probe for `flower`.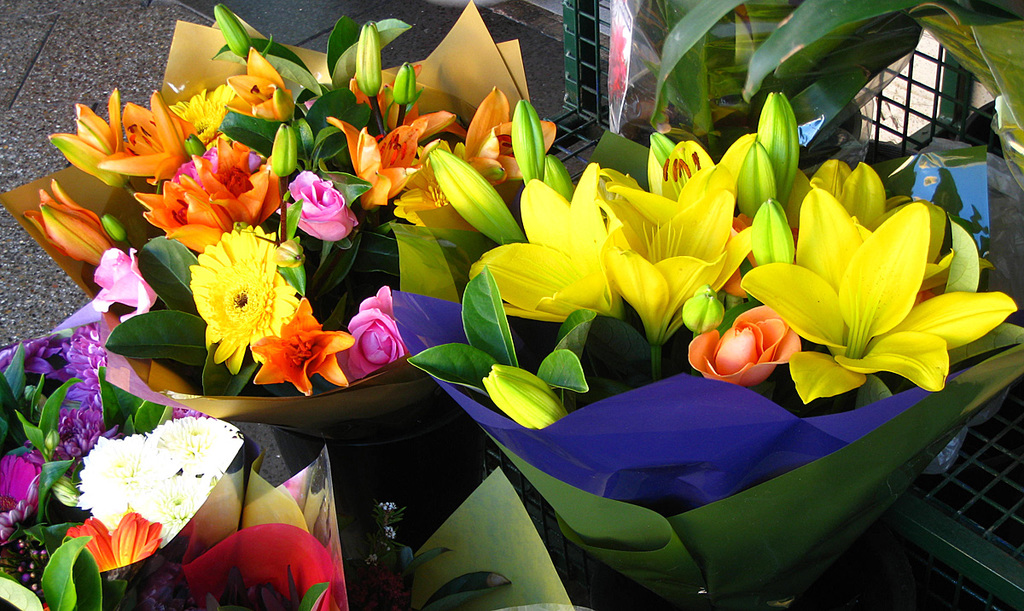
Probe result: [742,189,1018,406].
